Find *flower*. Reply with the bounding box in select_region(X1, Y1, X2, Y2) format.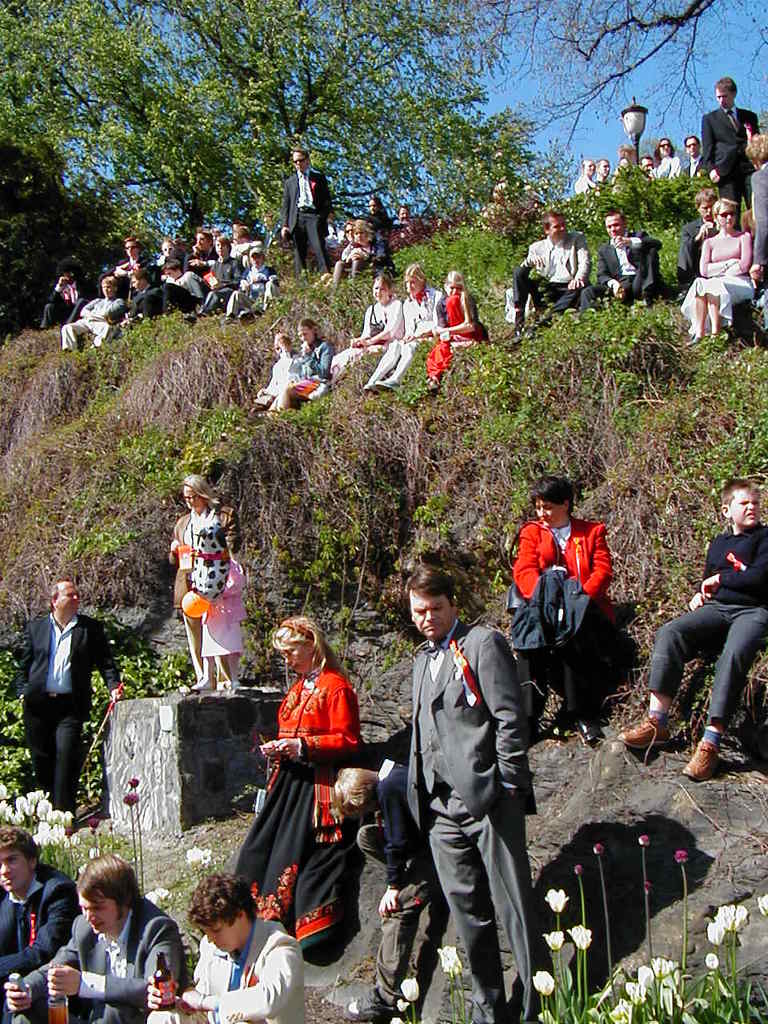
select_region(183, 844, 202, 867).
